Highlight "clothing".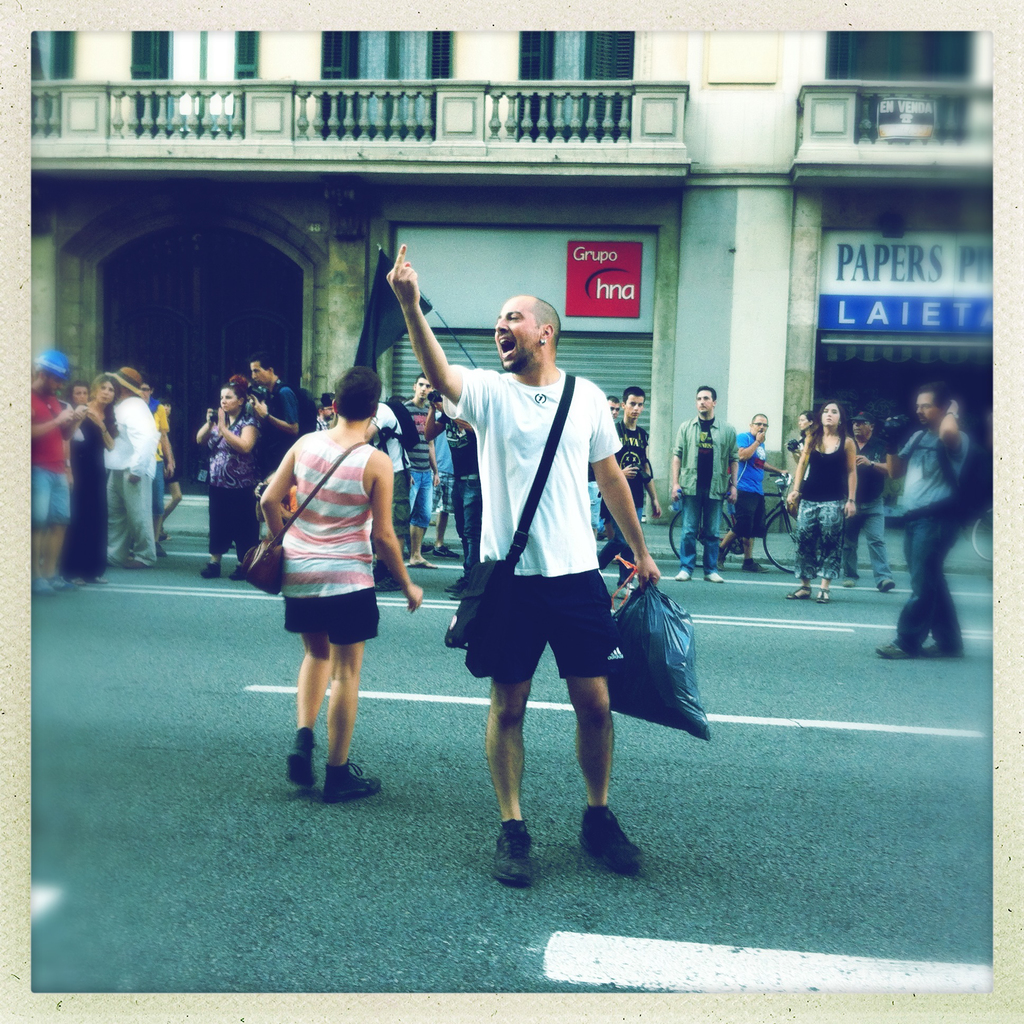
Highlighted region: left=667, top=413, right=742, bottom=567.
